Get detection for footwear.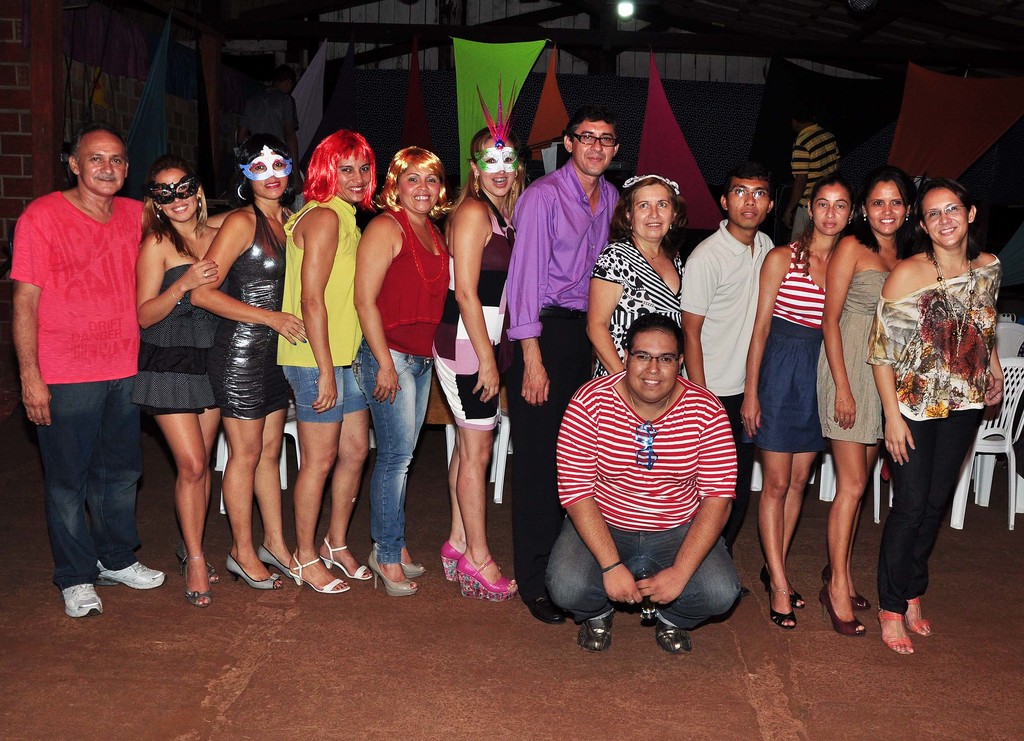
Detection: (x1=438, y1=539, x2=469, y2=580).
